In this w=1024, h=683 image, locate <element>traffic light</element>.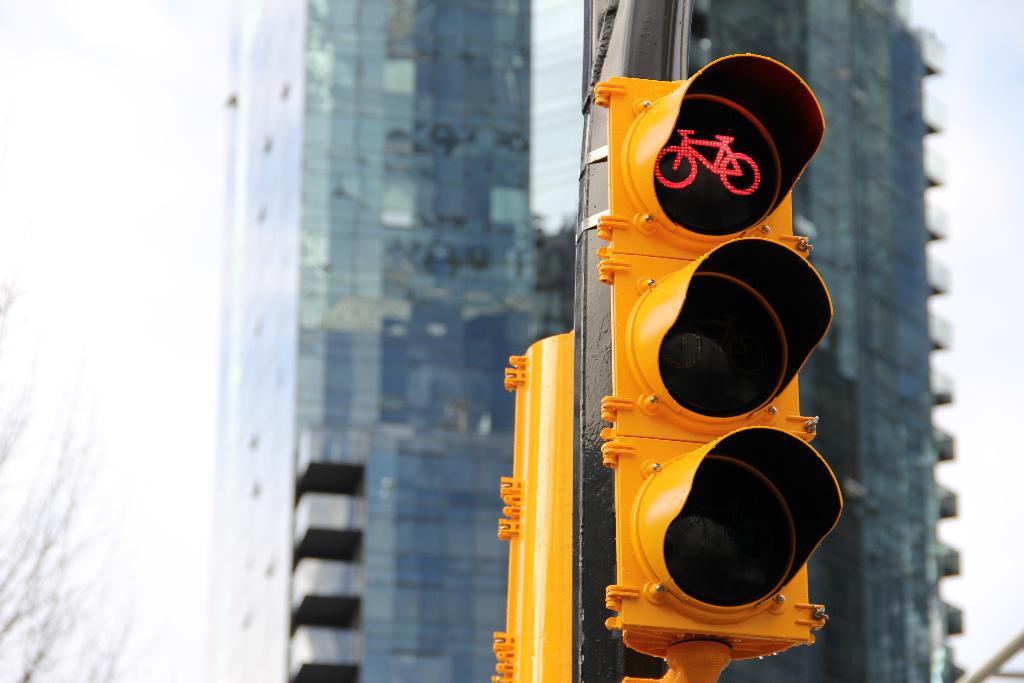
Bounding box: (left=593, top=54, right=845, bottom=662).
